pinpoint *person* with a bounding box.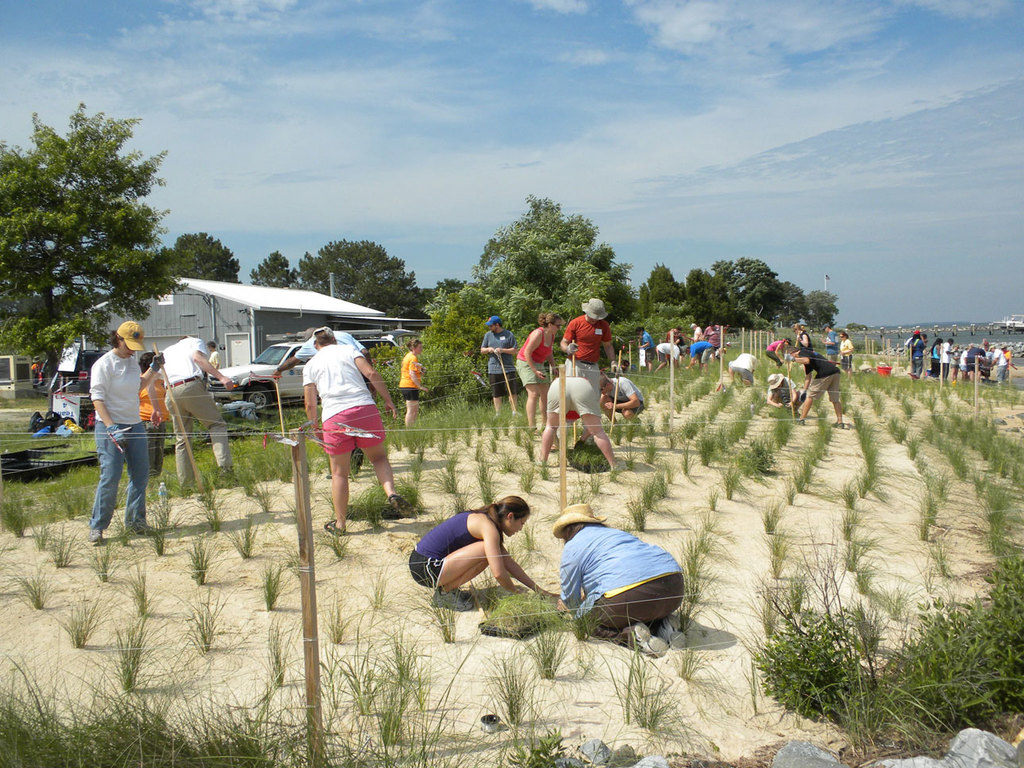
<region>795, 351, 850, 431</region>.
